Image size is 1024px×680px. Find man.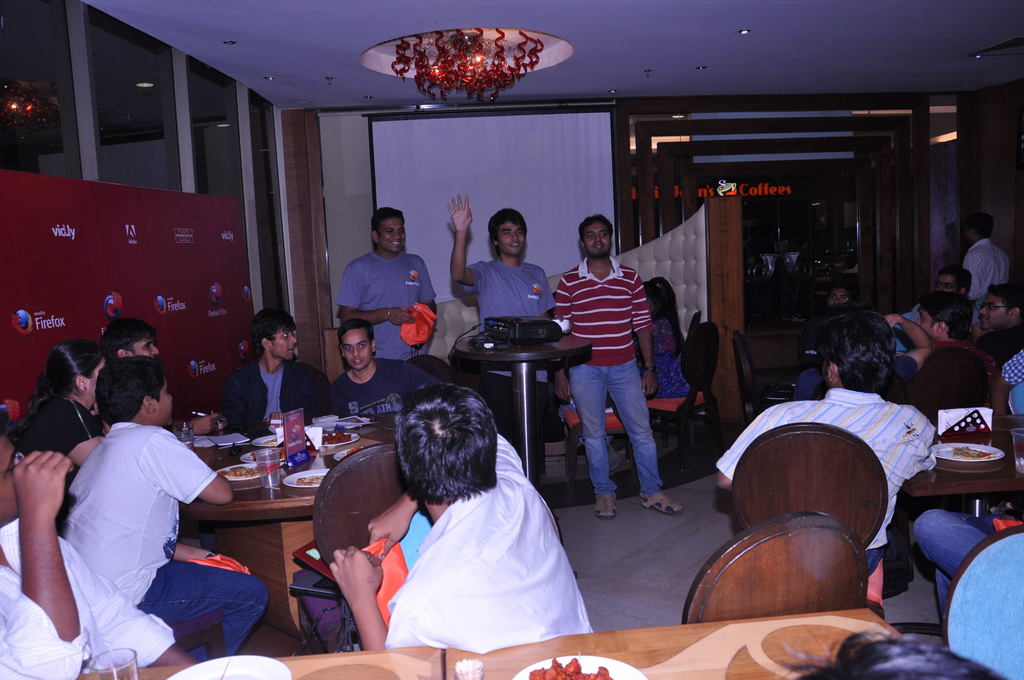
detection(959, 211, 1018, 316).
